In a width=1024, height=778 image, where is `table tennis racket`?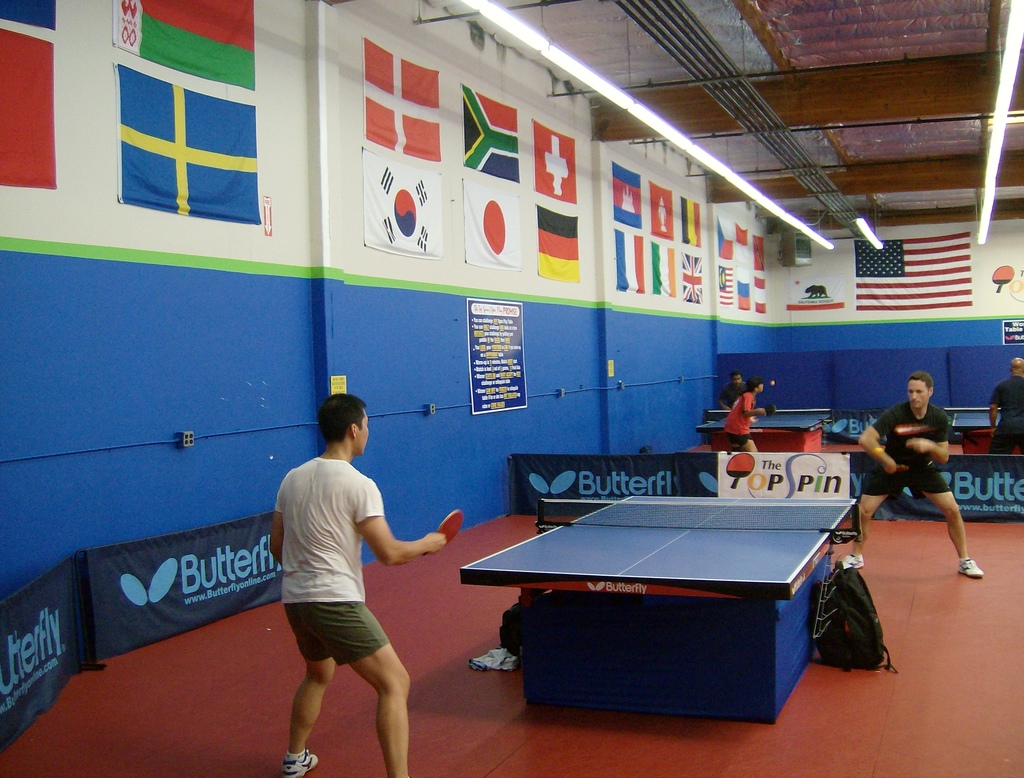
724/453/755/490.
